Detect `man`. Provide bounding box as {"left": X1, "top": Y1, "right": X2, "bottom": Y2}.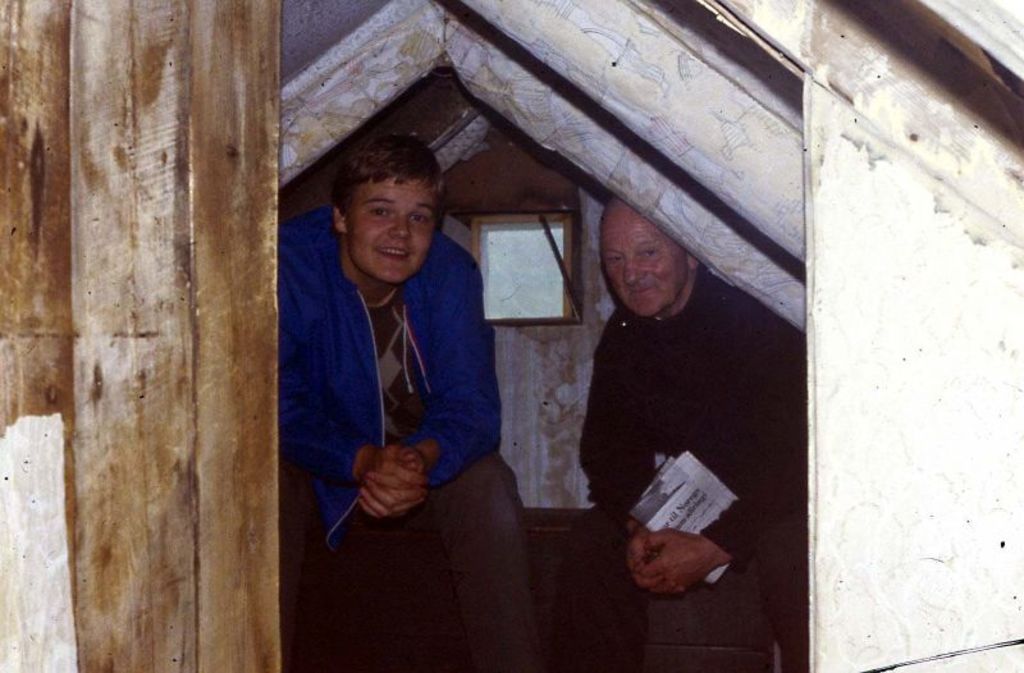
{"left": 276, "top": 124, "right": 554, "bottom": 672}.
